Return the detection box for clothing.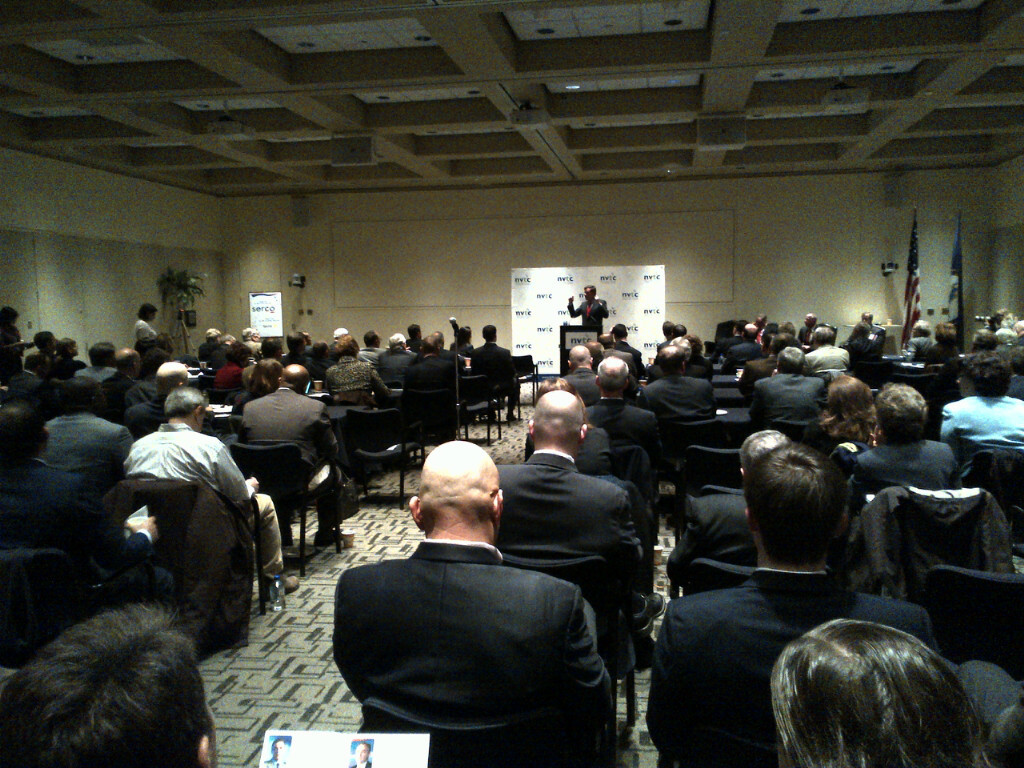
[x1=477, y1=346, x2=500, y2=381].
